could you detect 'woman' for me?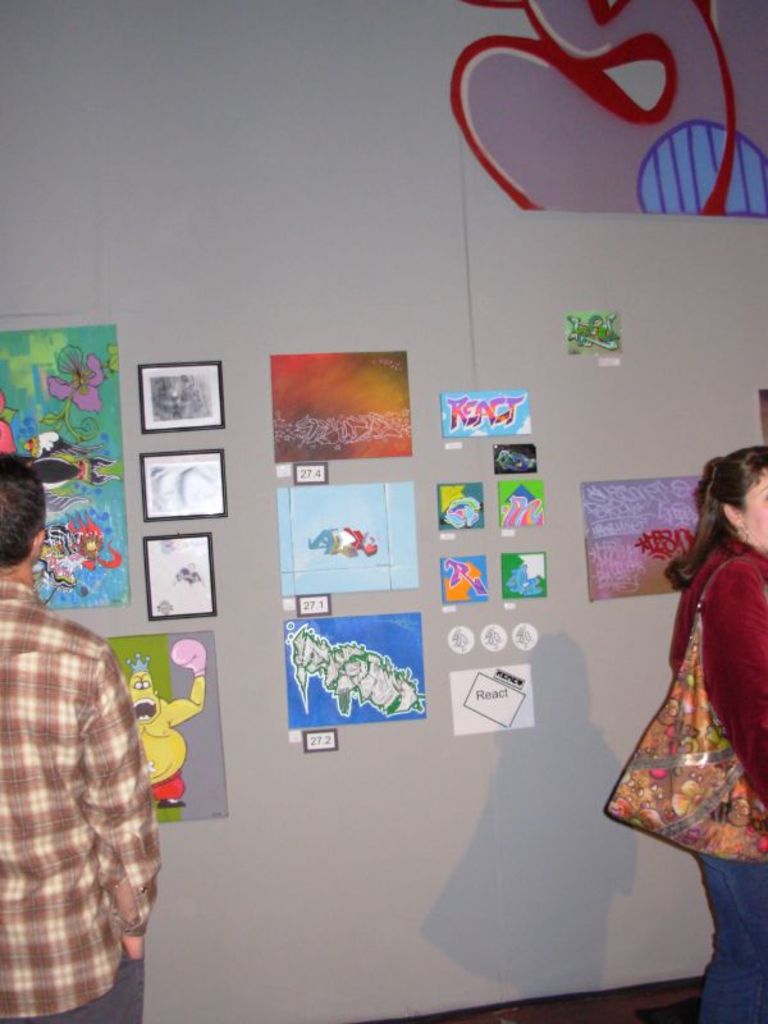
Detection result: [left=671, top=444, right=767, bottom=1023].
